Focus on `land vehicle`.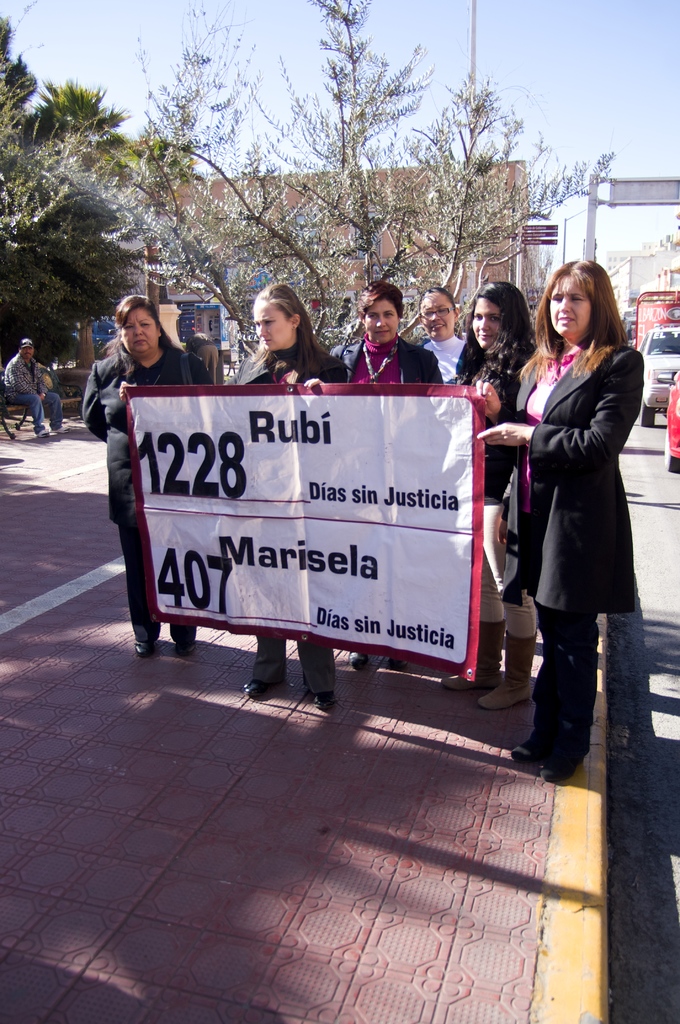
Focused at Rect(636, 326, 679, 426).
